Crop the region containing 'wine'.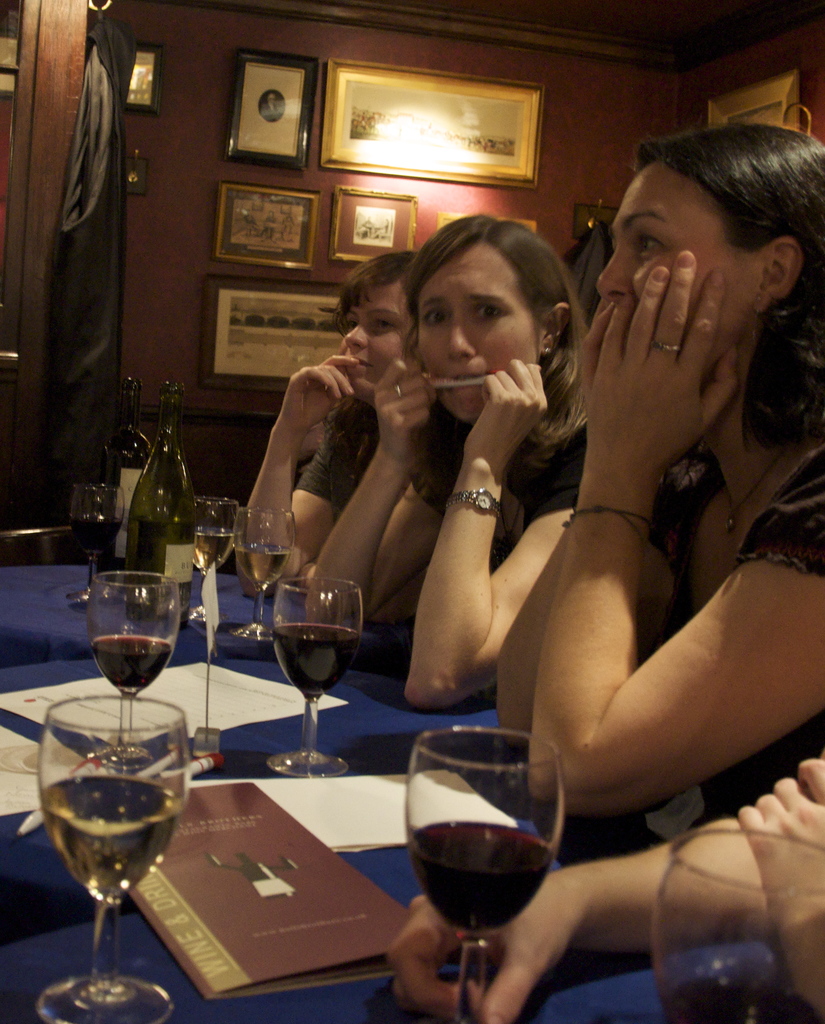
Crop region: 237:545:293:591.
